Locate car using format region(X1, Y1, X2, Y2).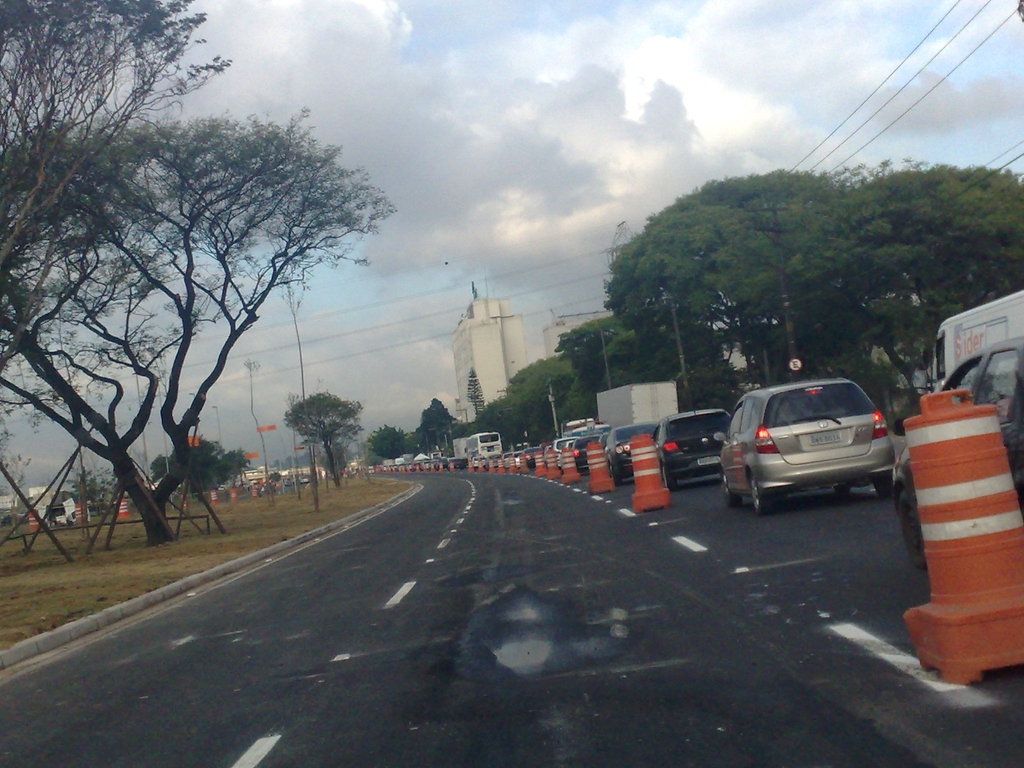
region(550, 435, 578, 467).
